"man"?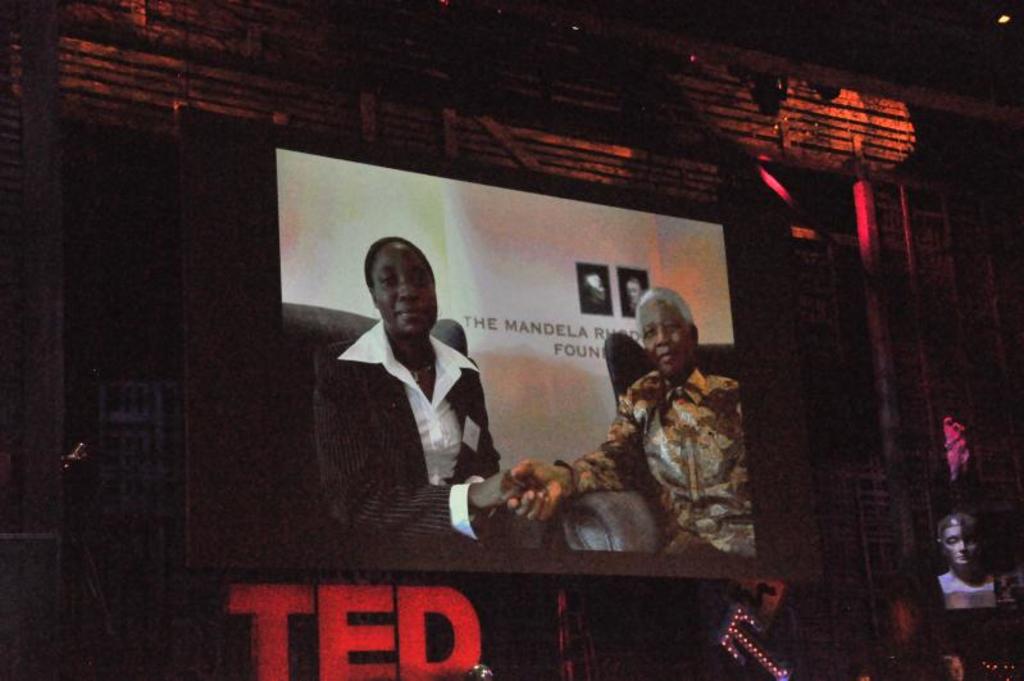
region(506, 287, 759, 553)
